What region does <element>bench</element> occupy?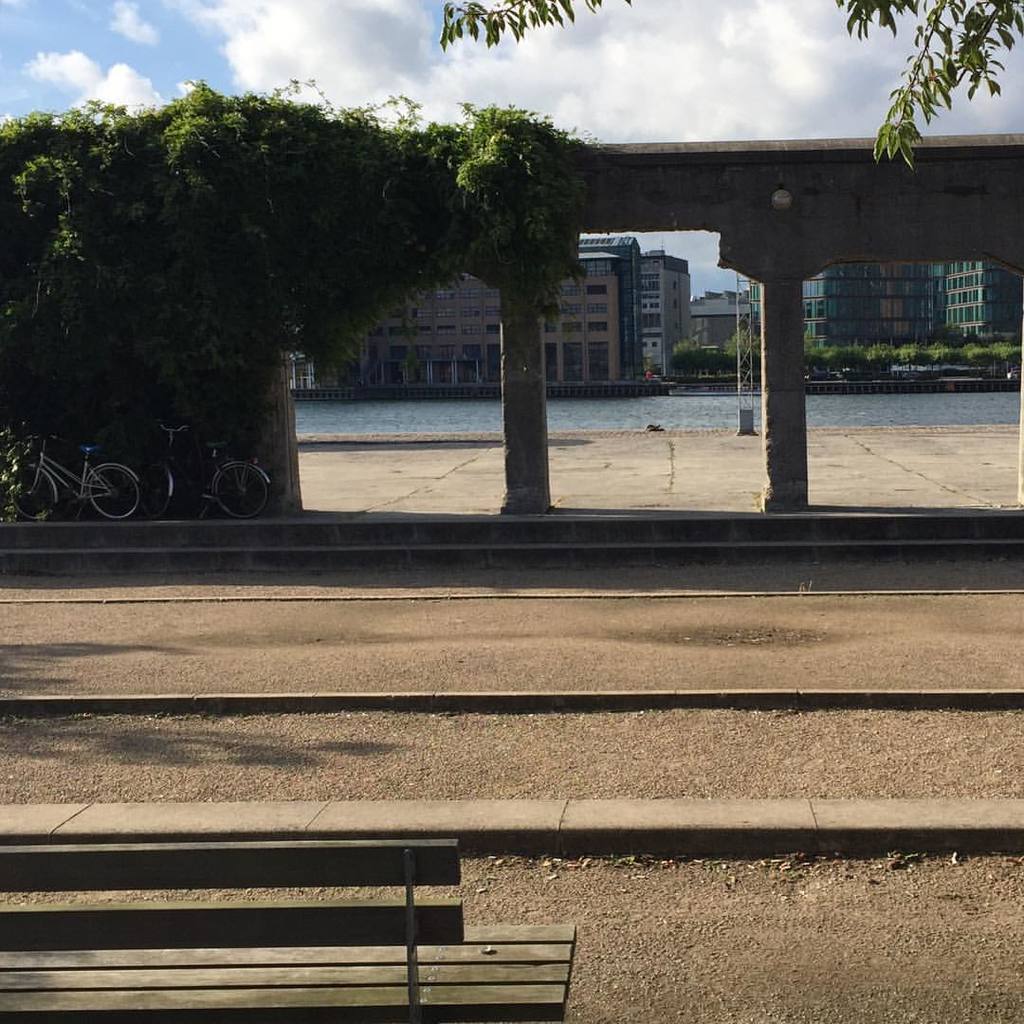
x1=42, y1=844, x2=554, y2=996.
